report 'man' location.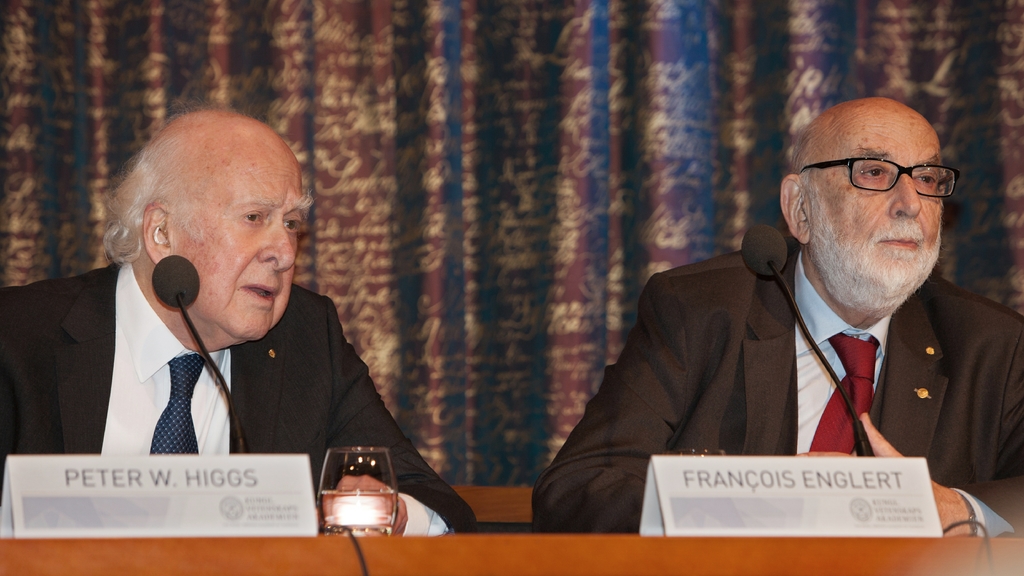
Report: (x1=546, y1=97, x2=1013, y2=509).
